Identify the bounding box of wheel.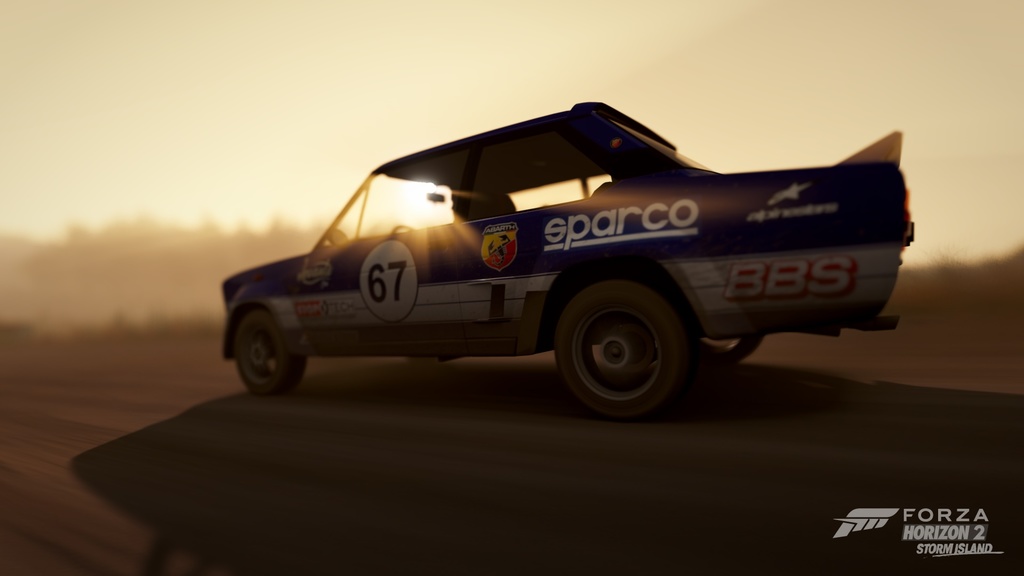
(left=234, top=308, right=304, bottom=394).
